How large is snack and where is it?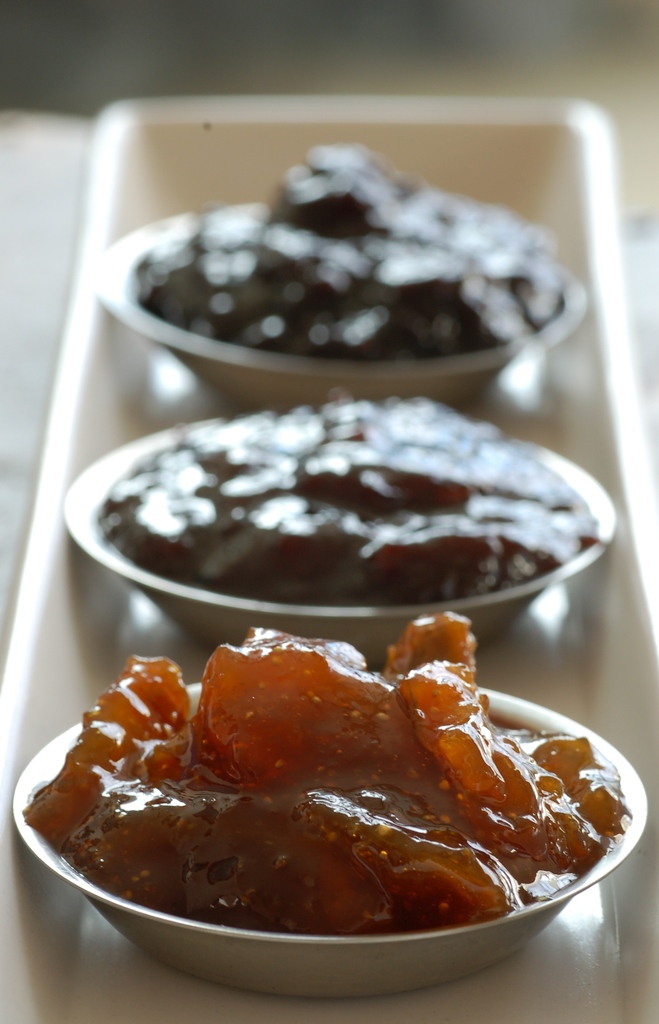
Bounding box: bbox(124, 134, 571, 364).
